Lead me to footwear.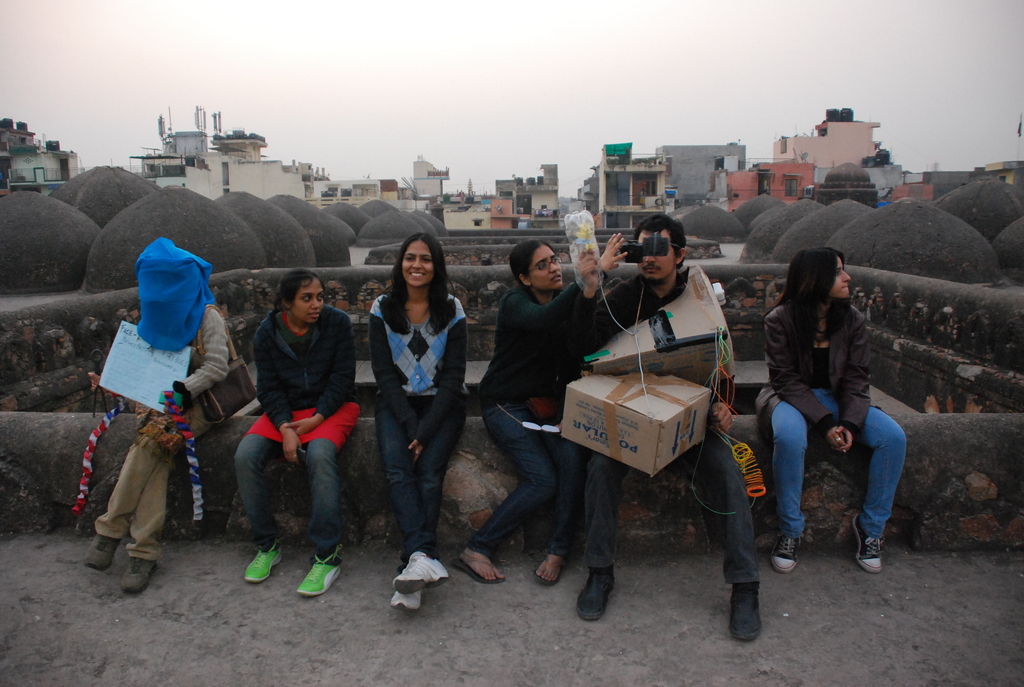
Lead to Rect(579, 565, 617, 622).
